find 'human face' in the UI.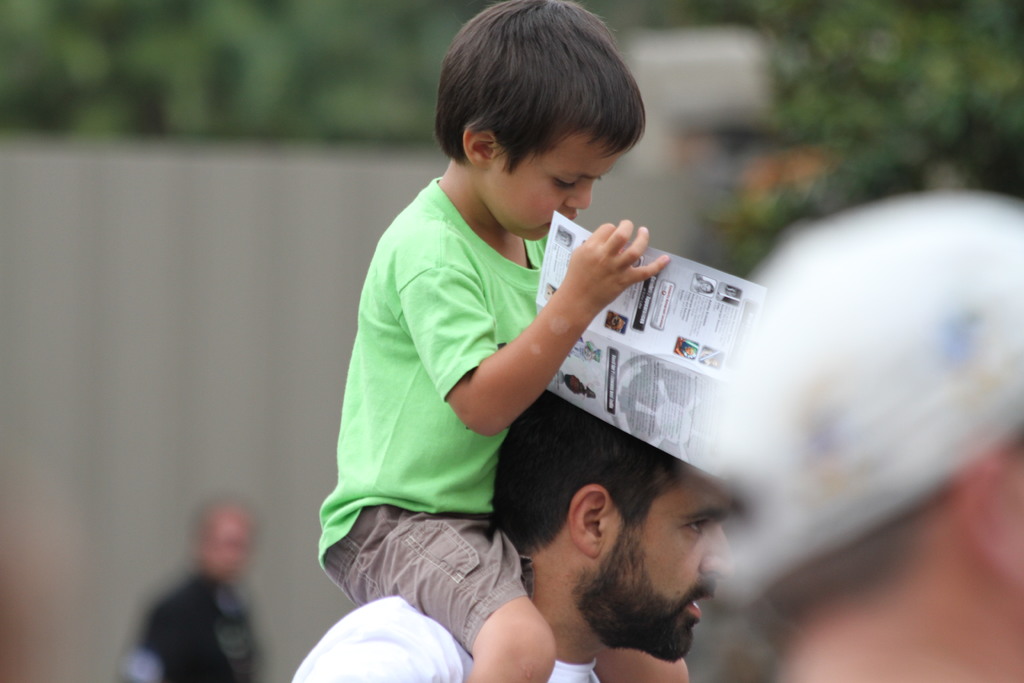
UI element at <bbox>493, 143, 627, 239</bbox>.
